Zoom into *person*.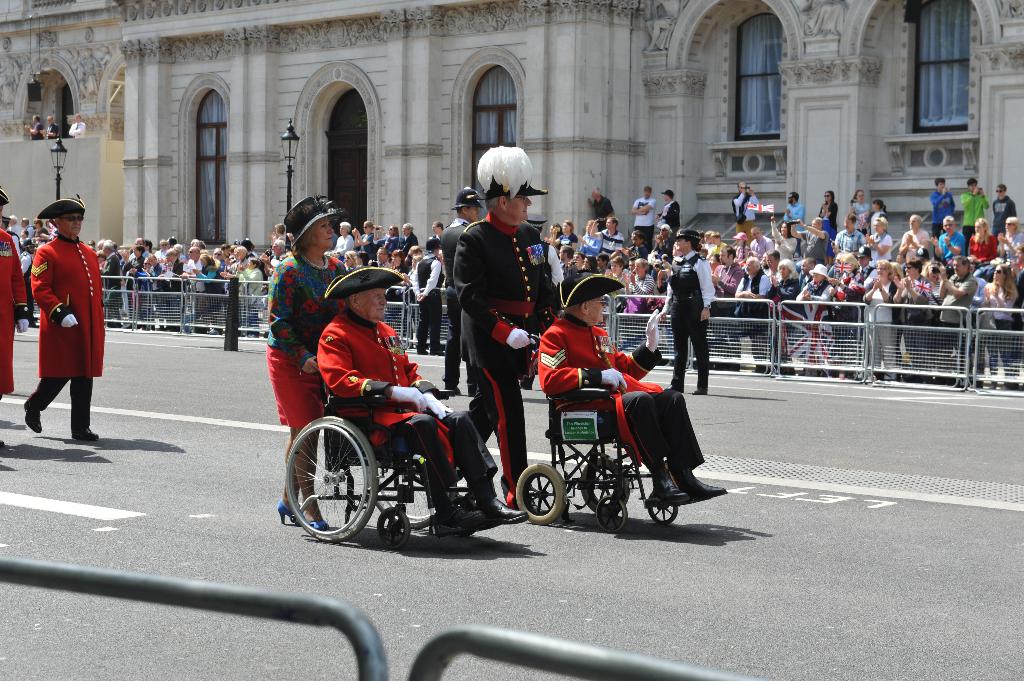
Zoom target: locate(95, 241, 104, 268).
